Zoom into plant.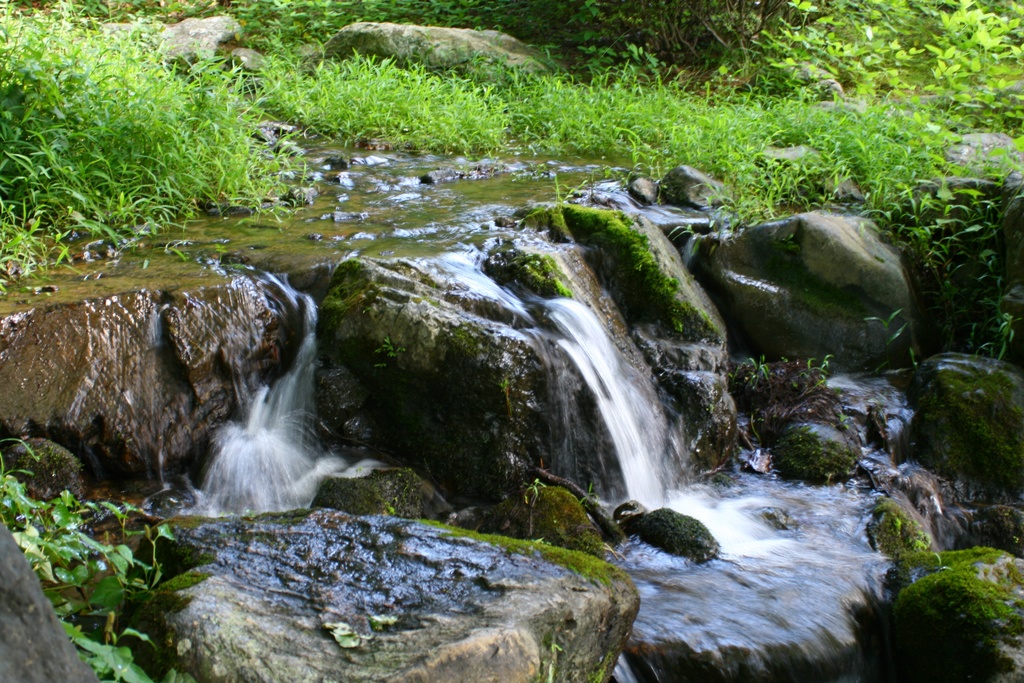
Zoom target: (x1=370, y1=359, x2=390, y2=370).
